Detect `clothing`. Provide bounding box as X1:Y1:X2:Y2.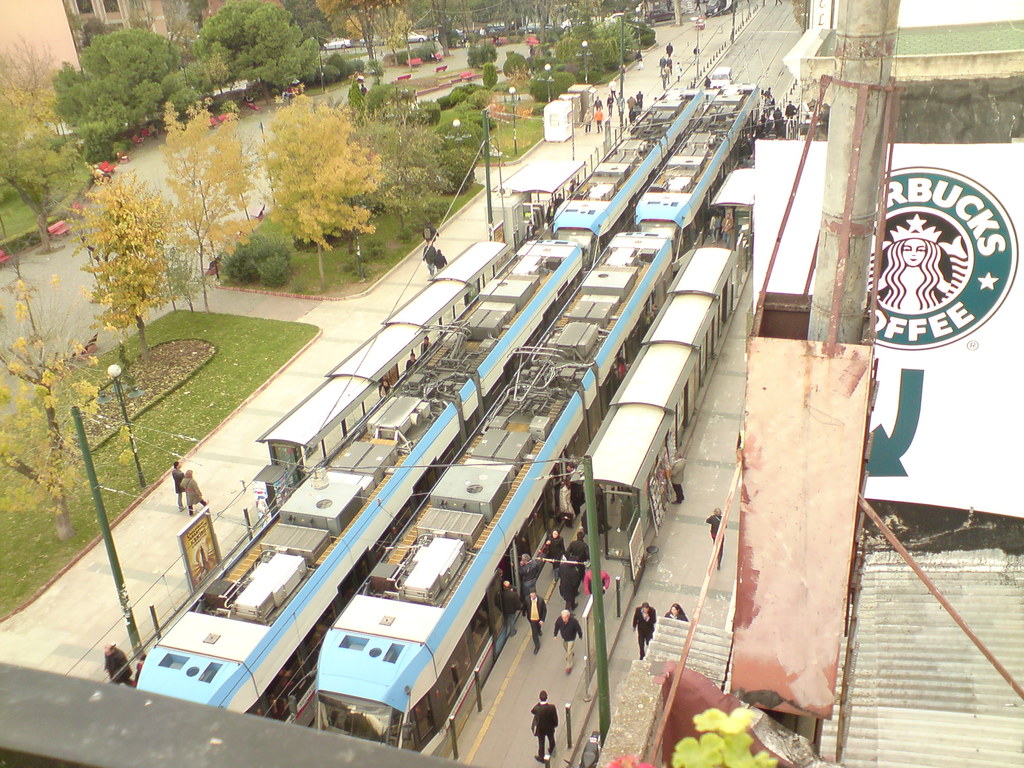
552:481:586:524.
